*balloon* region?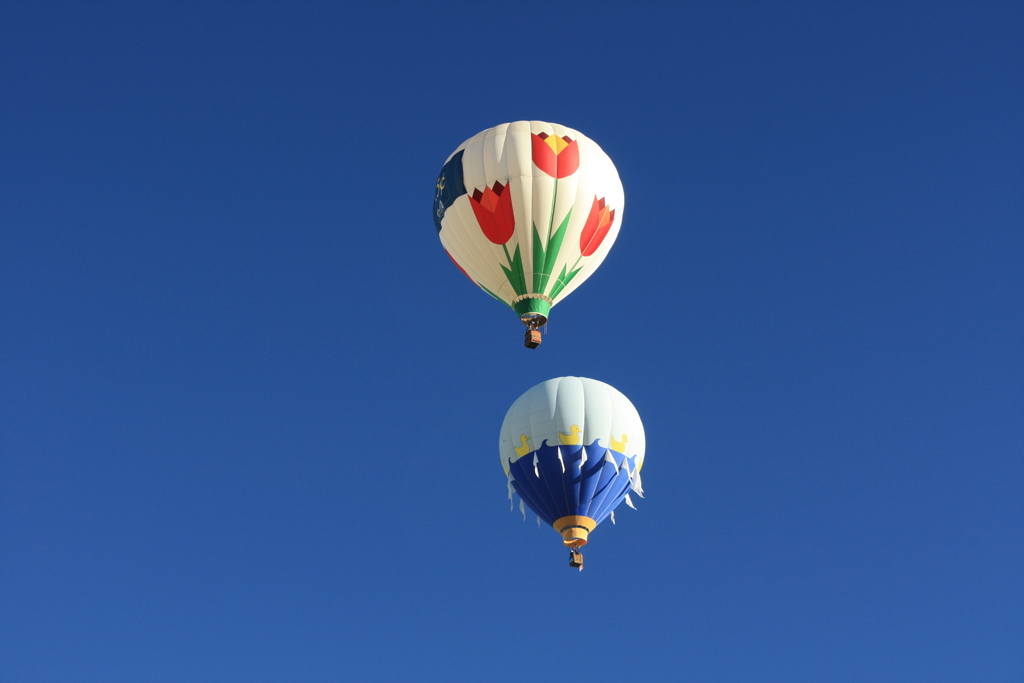
499:372:646:550
